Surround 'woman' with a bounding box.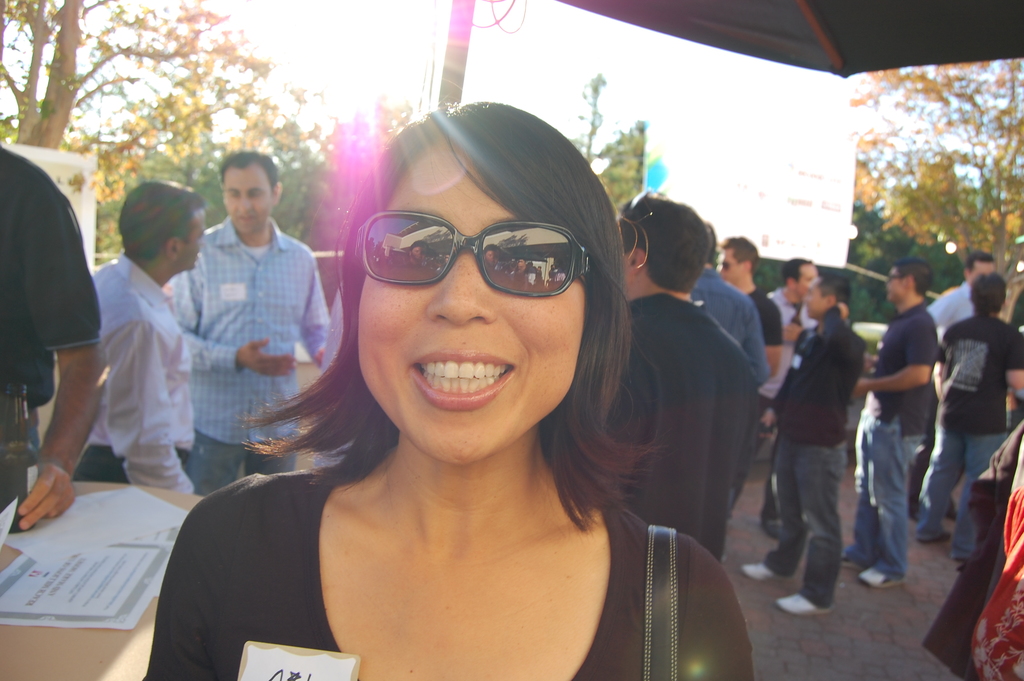
{"left": 180, "top": 158, "right": 781, "bottom": 667}.
